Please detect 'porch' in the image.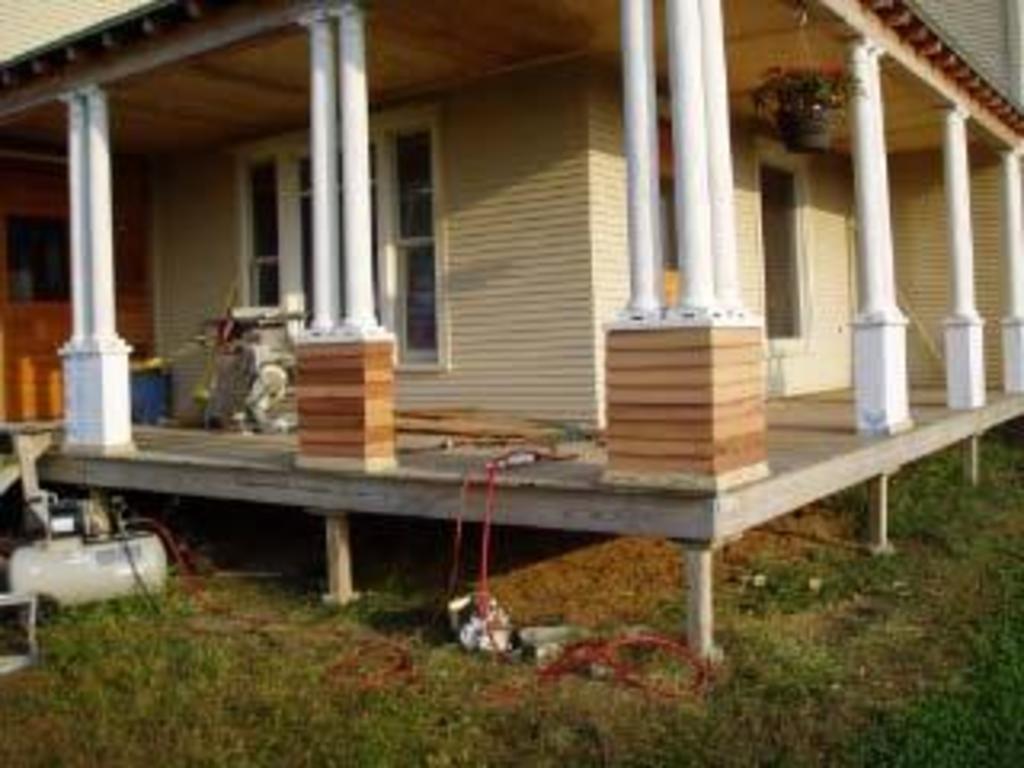
BBox(0, 26, 1023, 707).
